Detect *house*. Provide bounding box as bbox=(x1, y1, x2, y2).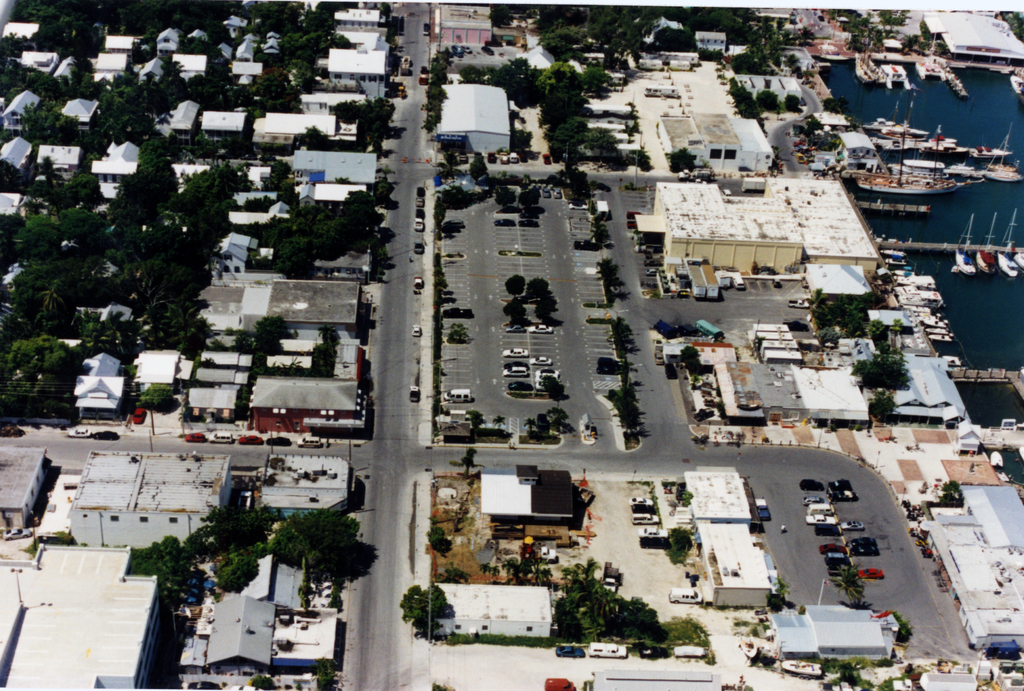
bbox=(769, 606, 810, 666).
